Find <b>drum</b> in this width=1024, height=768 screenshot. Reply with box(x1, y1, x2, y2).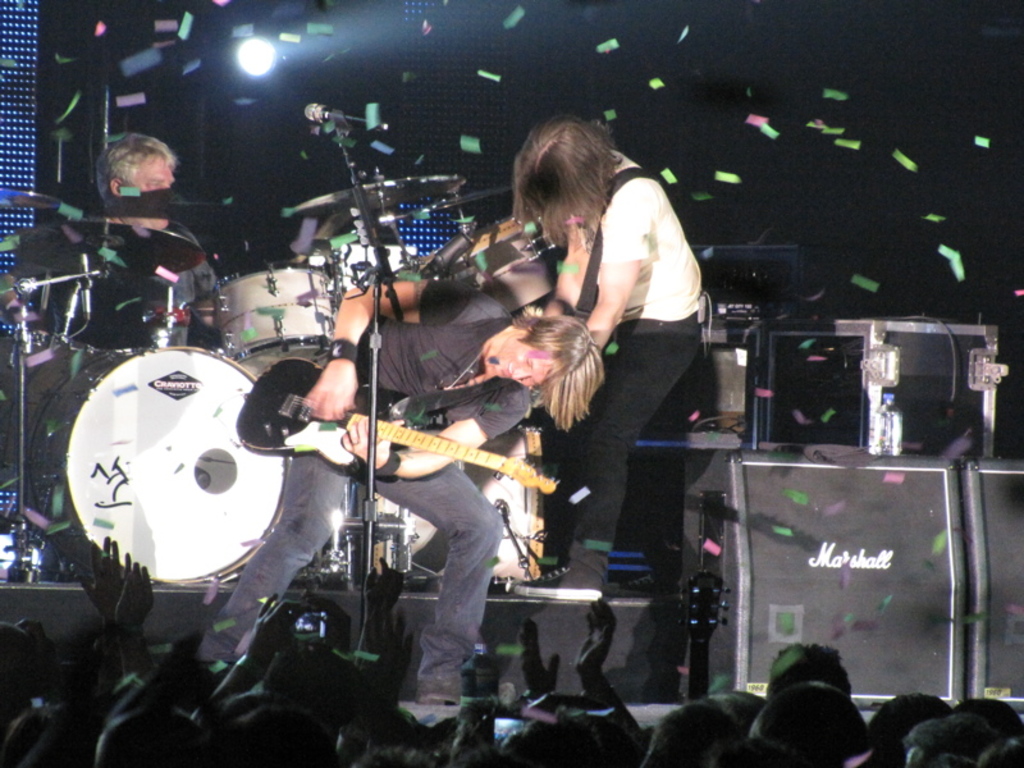
box(19, 342, 288, 582).
